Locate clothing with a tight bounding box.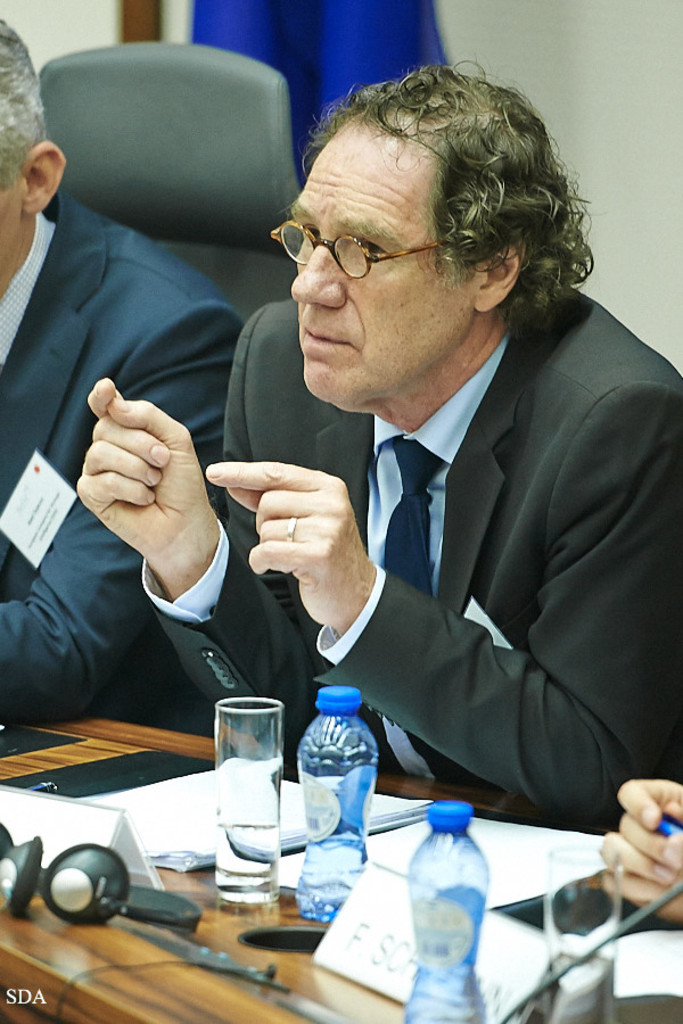
<region>135, 261, 682, 835</region>.
